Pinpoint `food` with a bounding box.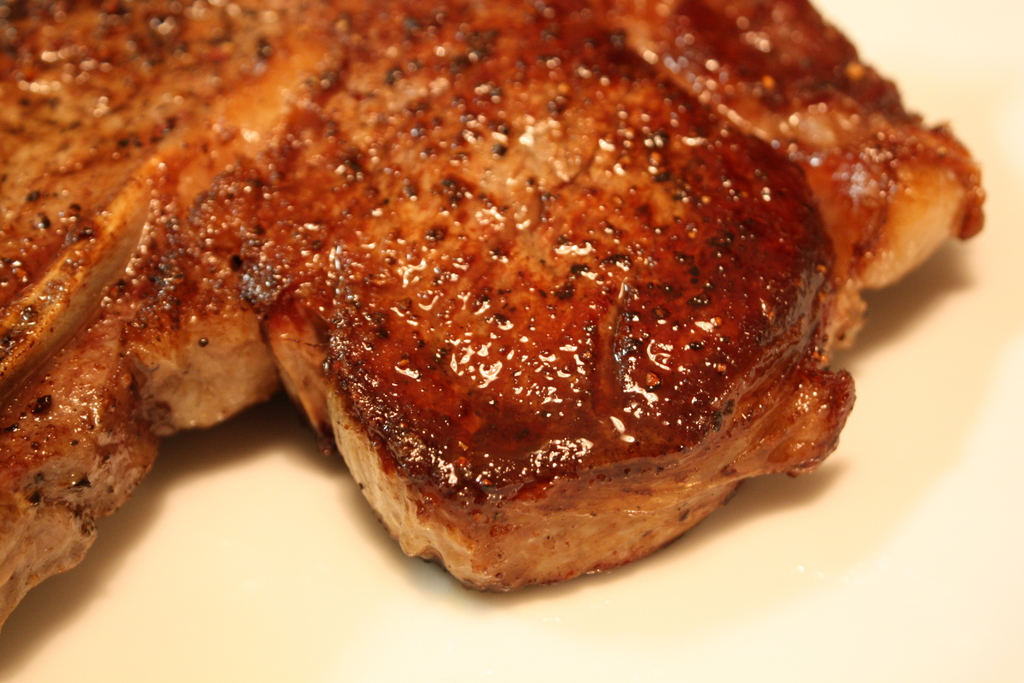
crop(0, 0, 988, 628).
